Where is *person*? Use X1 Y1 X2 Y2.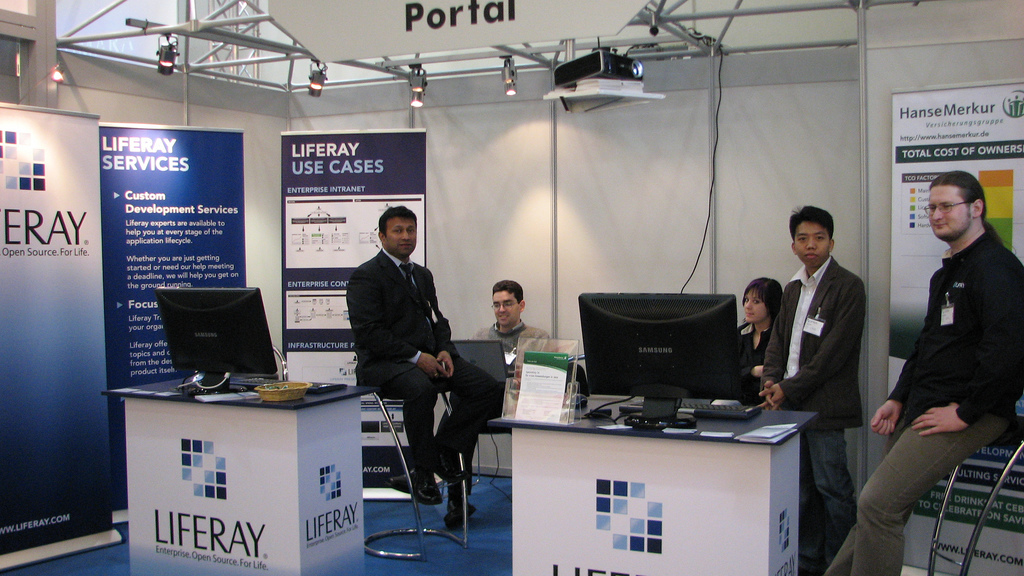
758 200 870 568.
